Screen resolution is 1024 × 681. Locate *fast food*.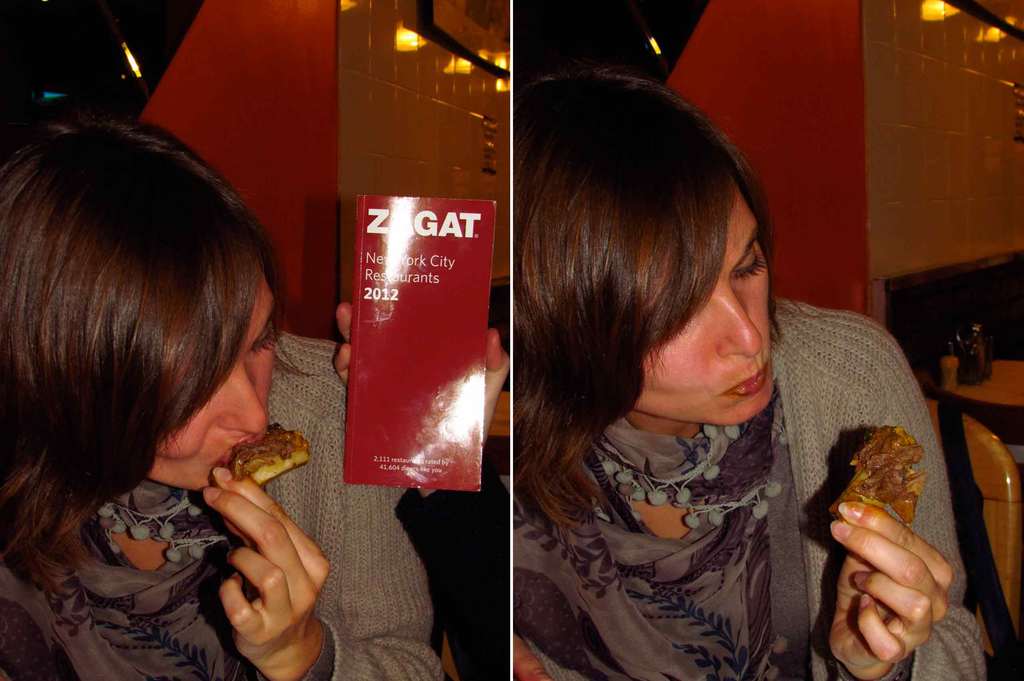
{"left": 209, "top": 427, "right": 304, "bottom": 497}.
